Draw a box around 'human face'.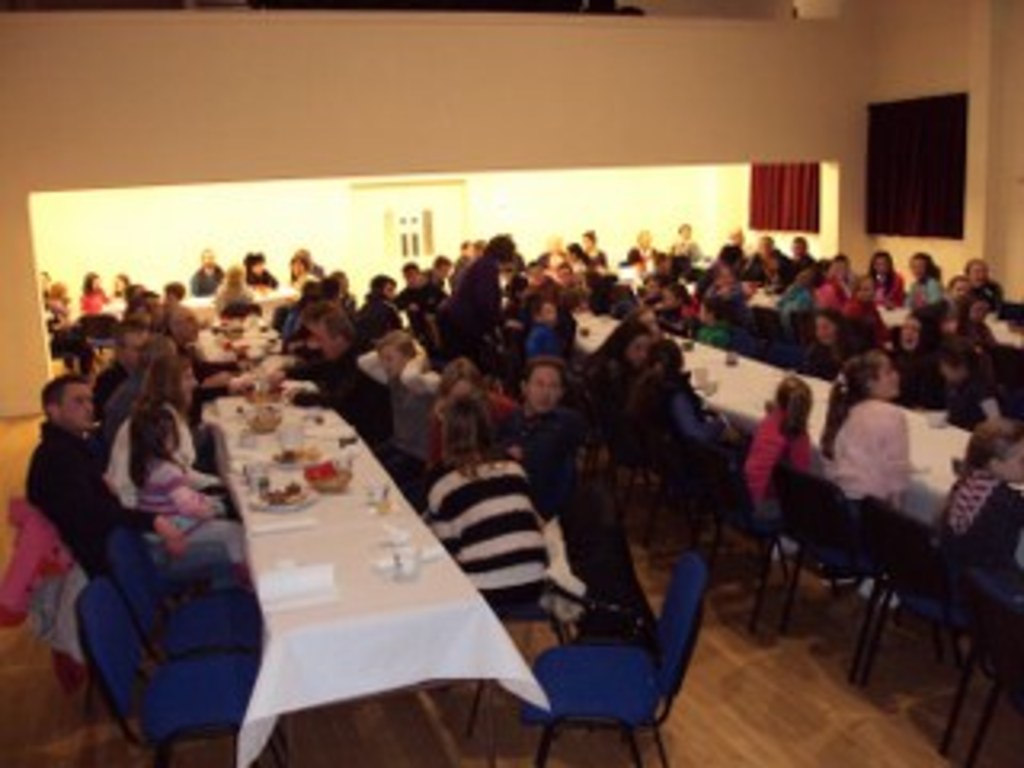
crop(966, 262, 989, 288).
